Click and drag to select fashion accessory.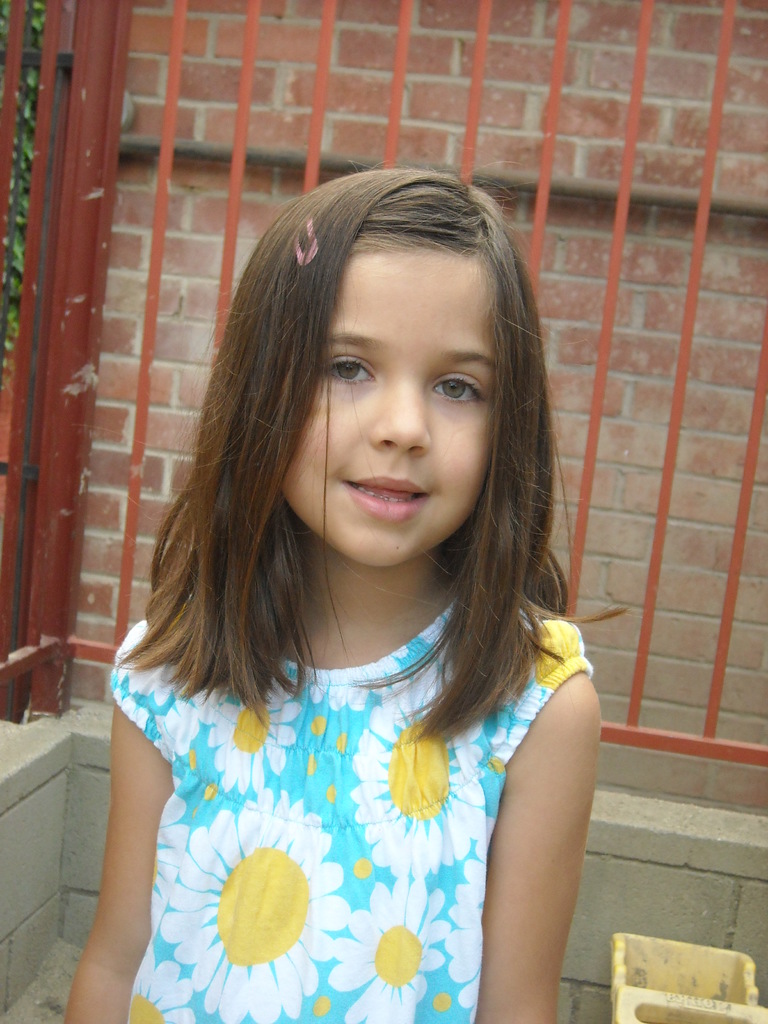
Selection: bbox(291, 216, 321, 268).
